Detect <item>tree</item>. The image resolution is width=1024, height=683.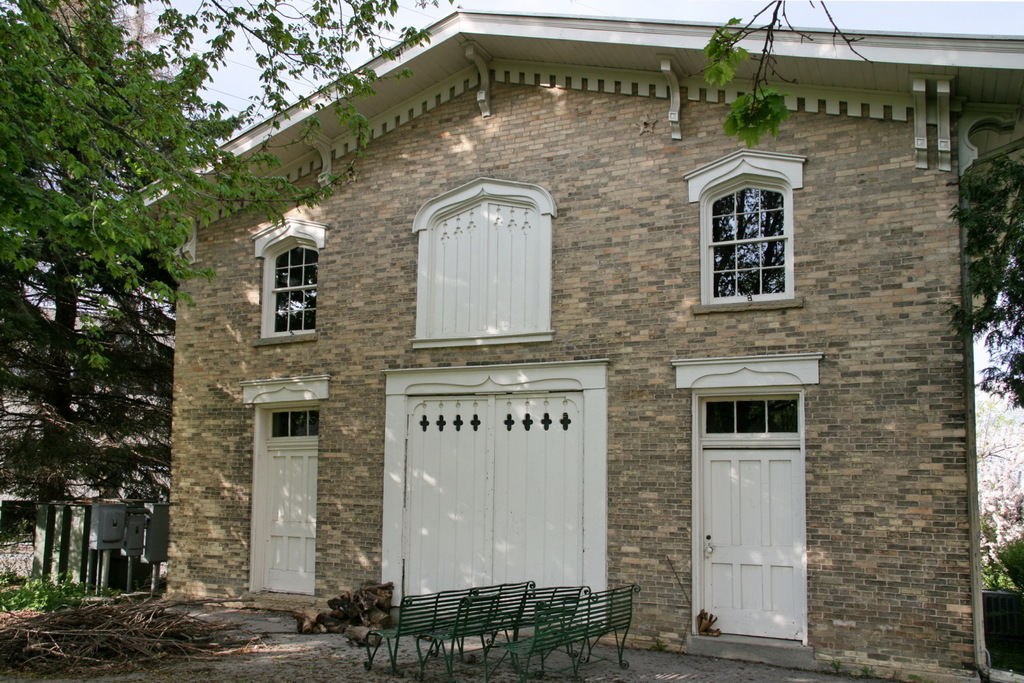
0,0,424,412.
